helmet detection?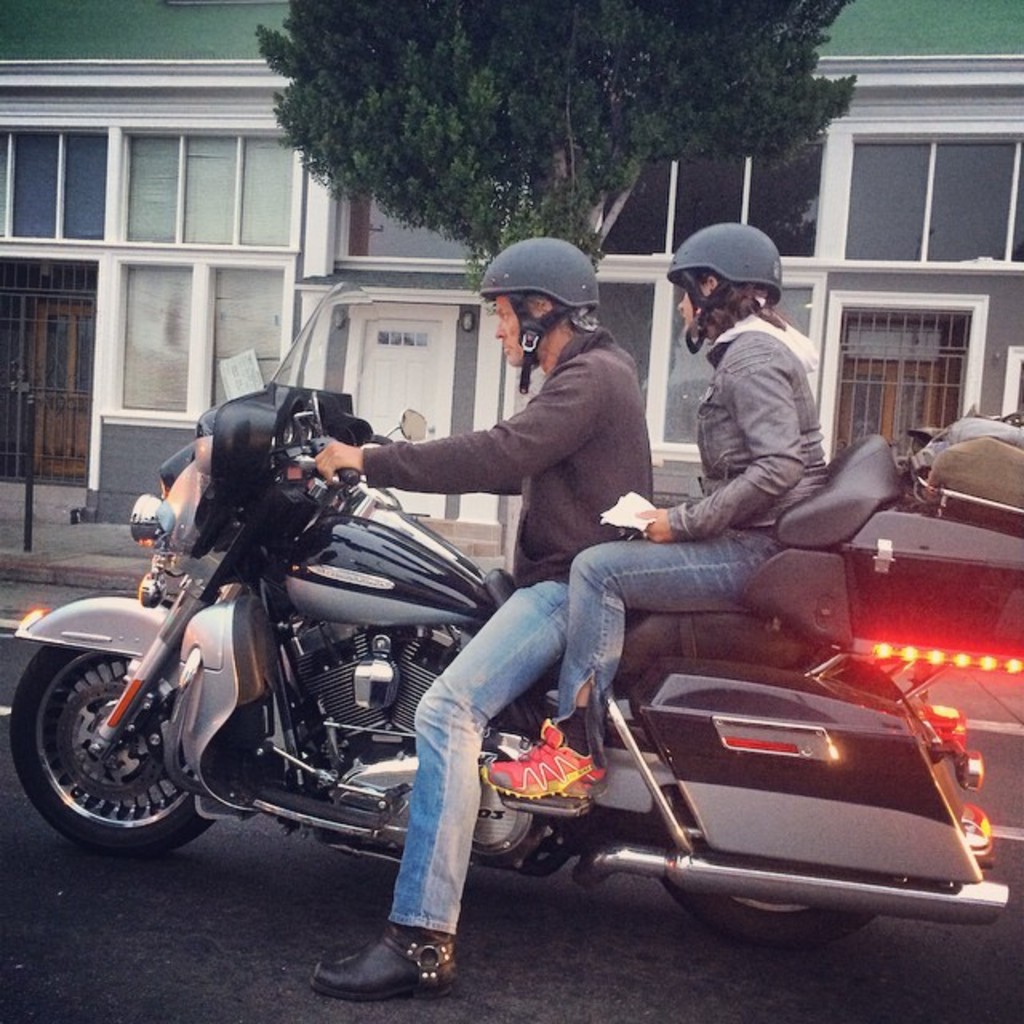
x1=664, y1=224, x2=782, y2=357
